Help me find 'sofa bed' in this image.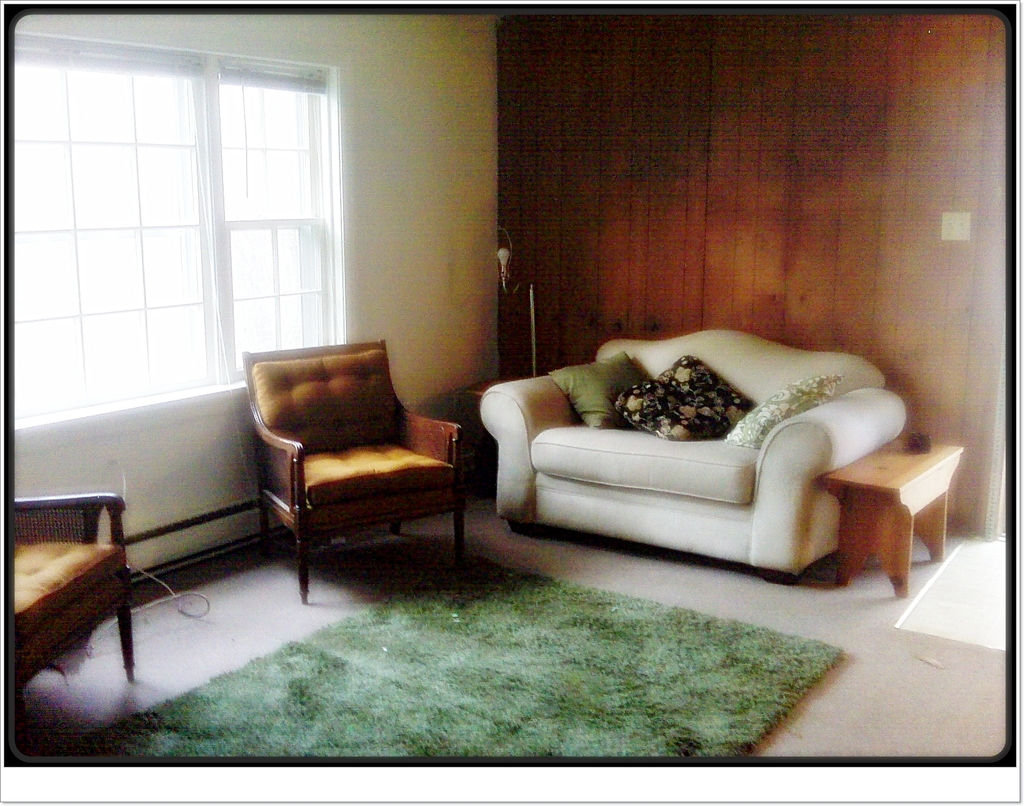
Found it: 481:323:909:573.
